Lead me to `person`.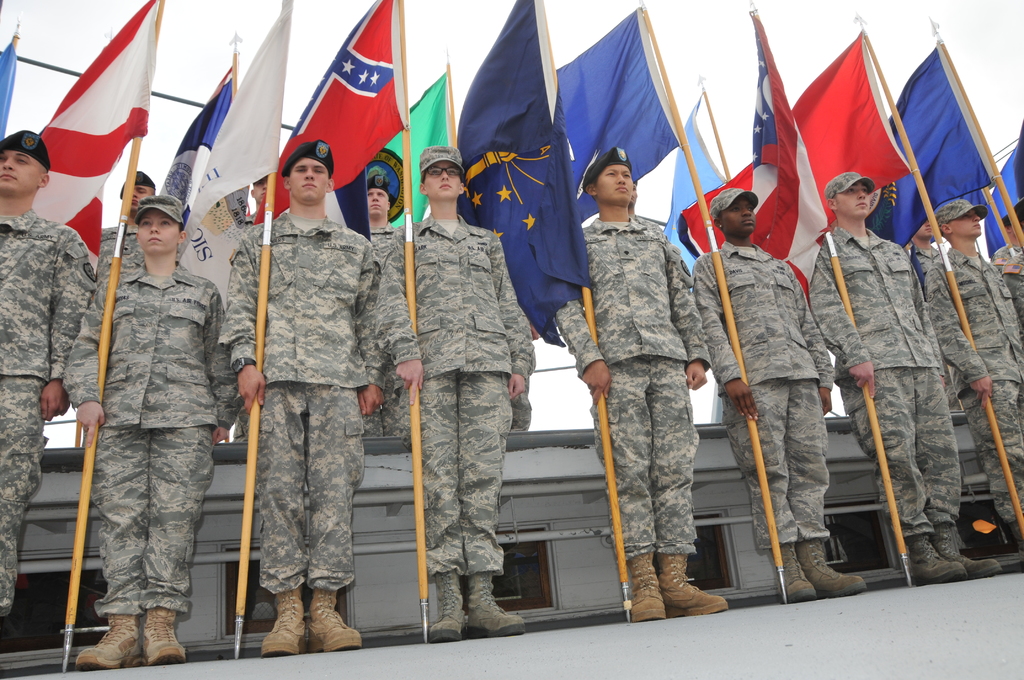
Lead to 87 174 225 667.
